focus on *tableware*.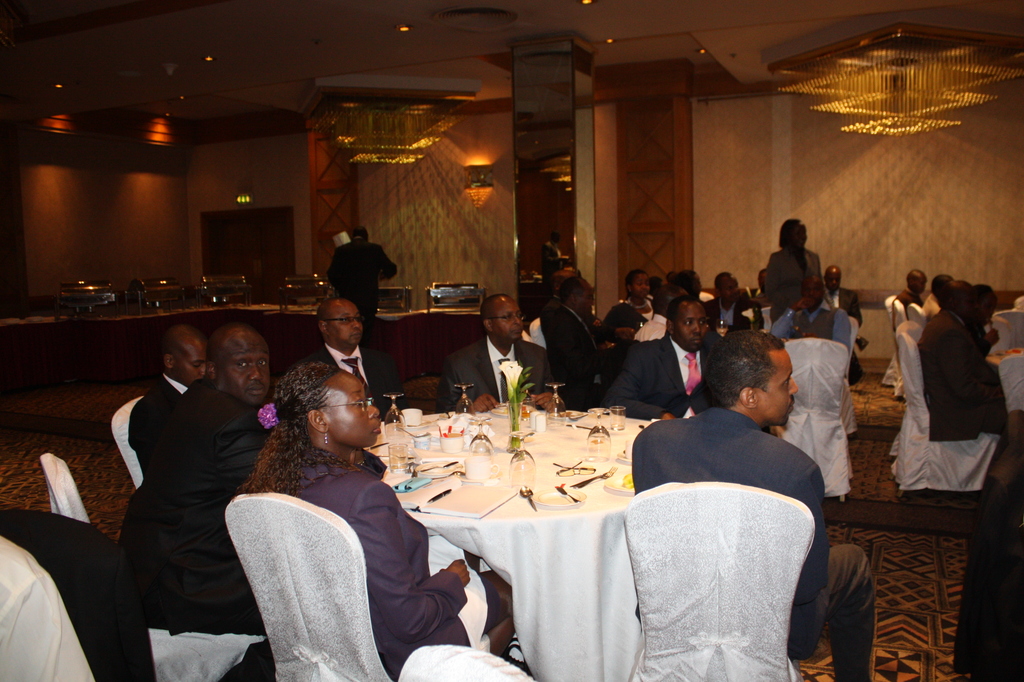
Focused at BBox(412, 429, 430, 453).
